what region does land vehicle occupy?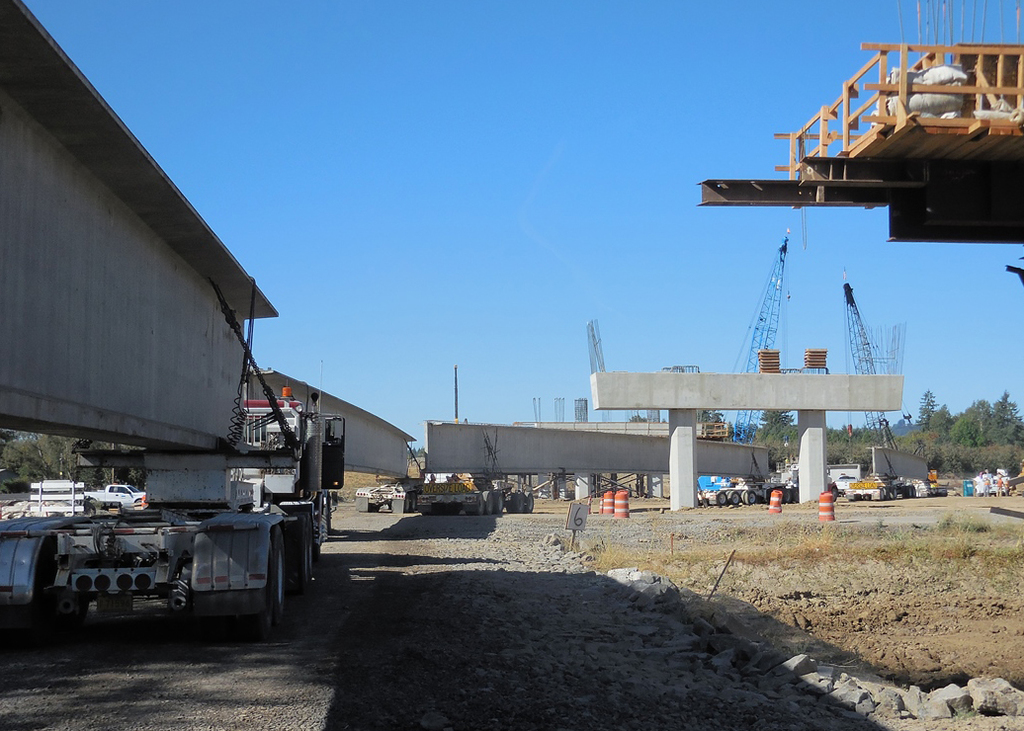
l=842, t=467, r=919, b=502.
